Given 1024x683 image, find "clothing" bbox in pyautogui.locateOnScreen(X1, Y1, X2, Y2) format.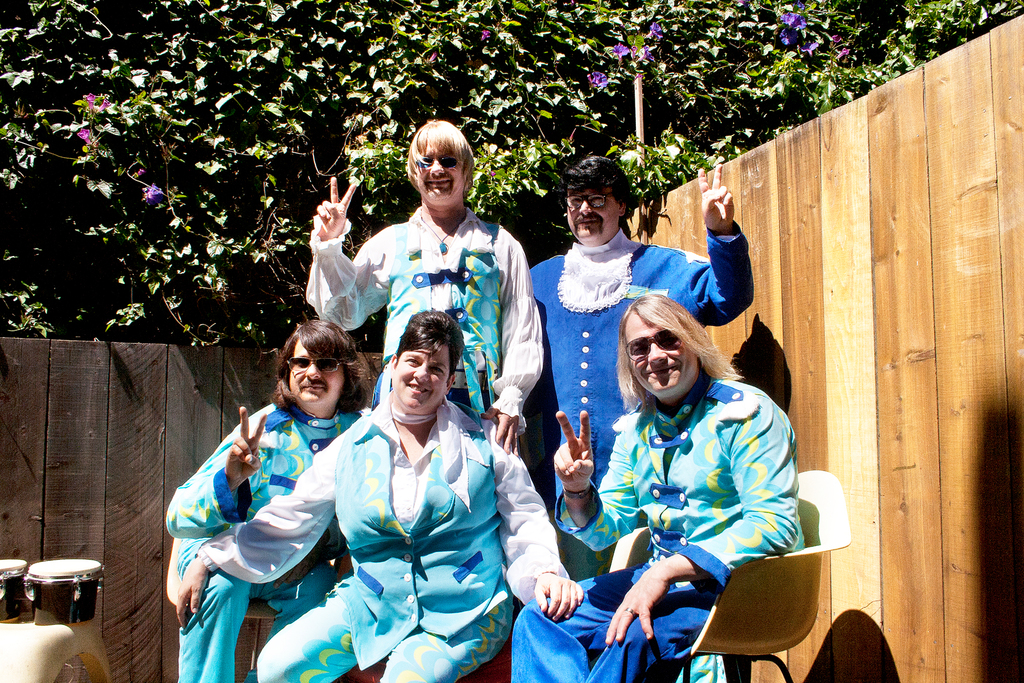
pyautogui.locateOnScreen(531, 218, 759, 499).
